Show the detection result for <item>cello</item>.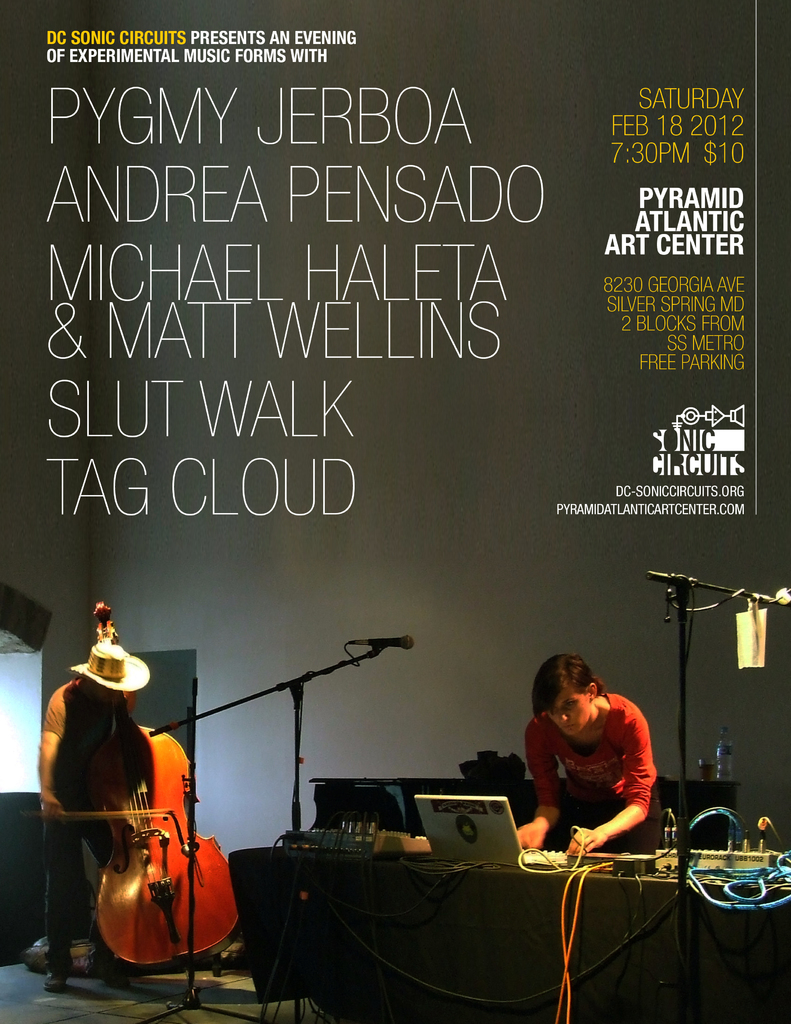
x1=24 y1=604 x2=241 y2=994.
